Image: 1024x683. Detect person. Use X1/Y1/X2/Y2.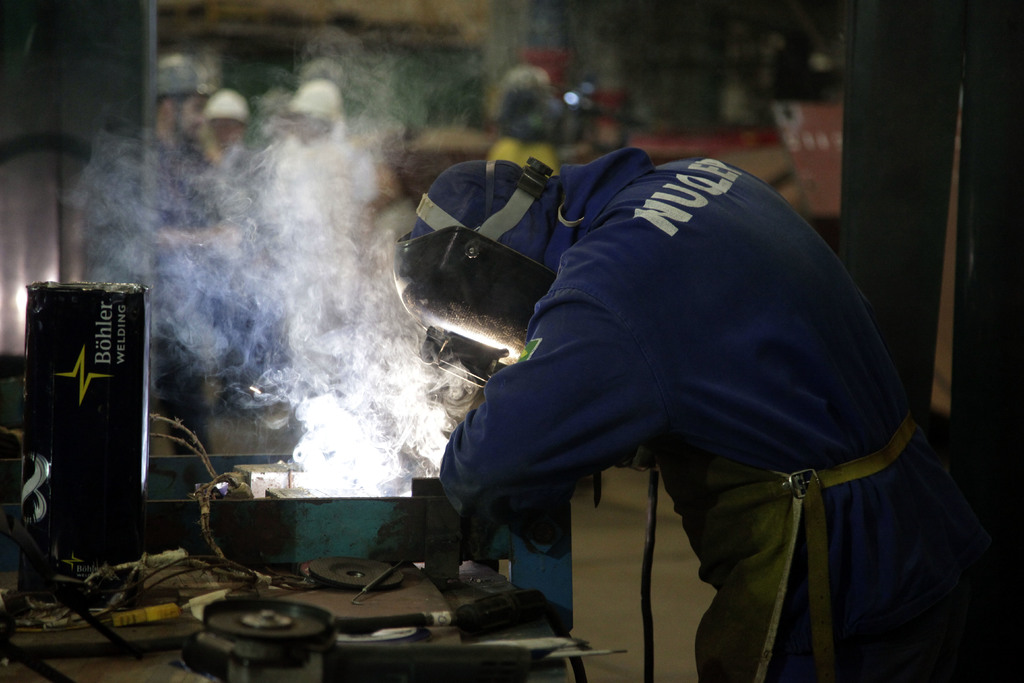
85/47/224/400.
